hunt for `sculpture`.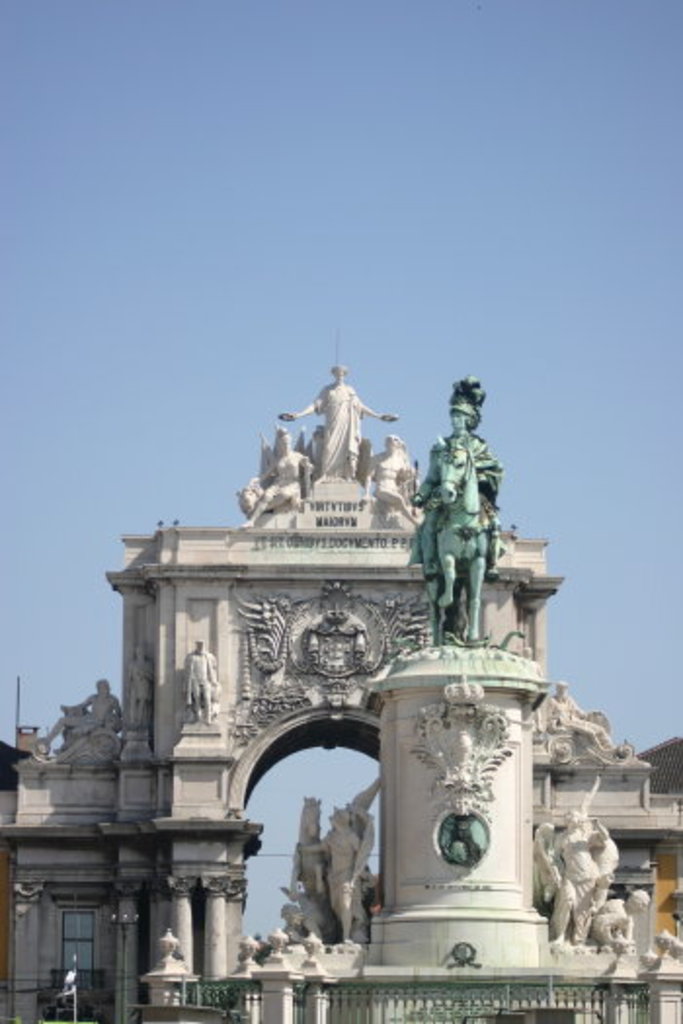
Hunted down at 271,365,398,474.
